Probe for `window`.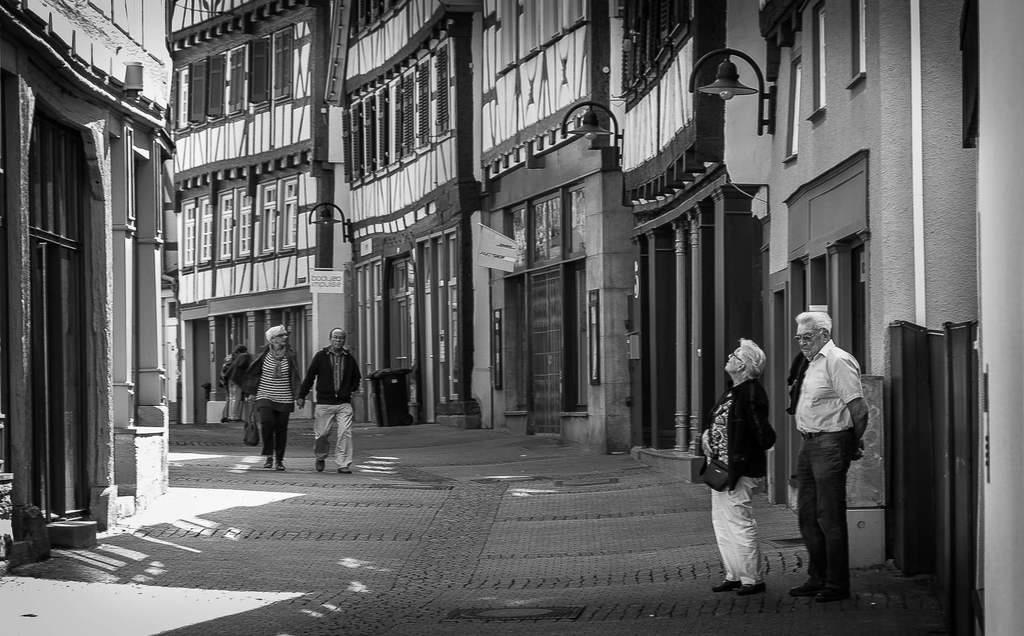
Probe result: 846:0:871:91.
